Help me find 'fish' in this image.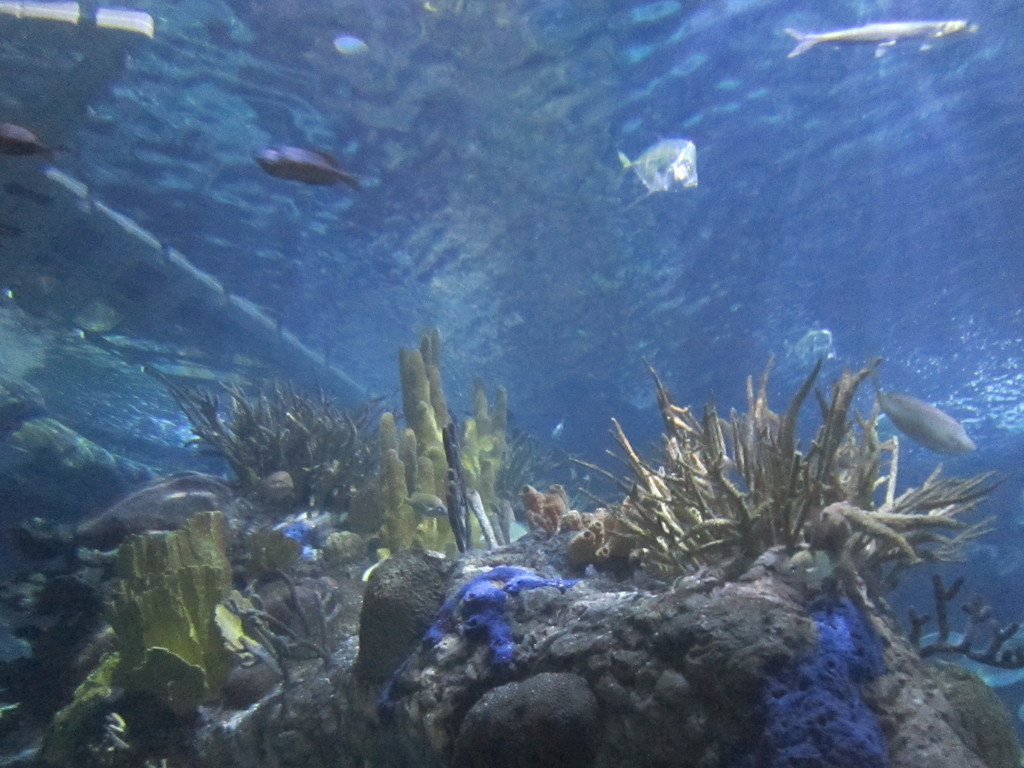
Found it: 787 19 972 56.
